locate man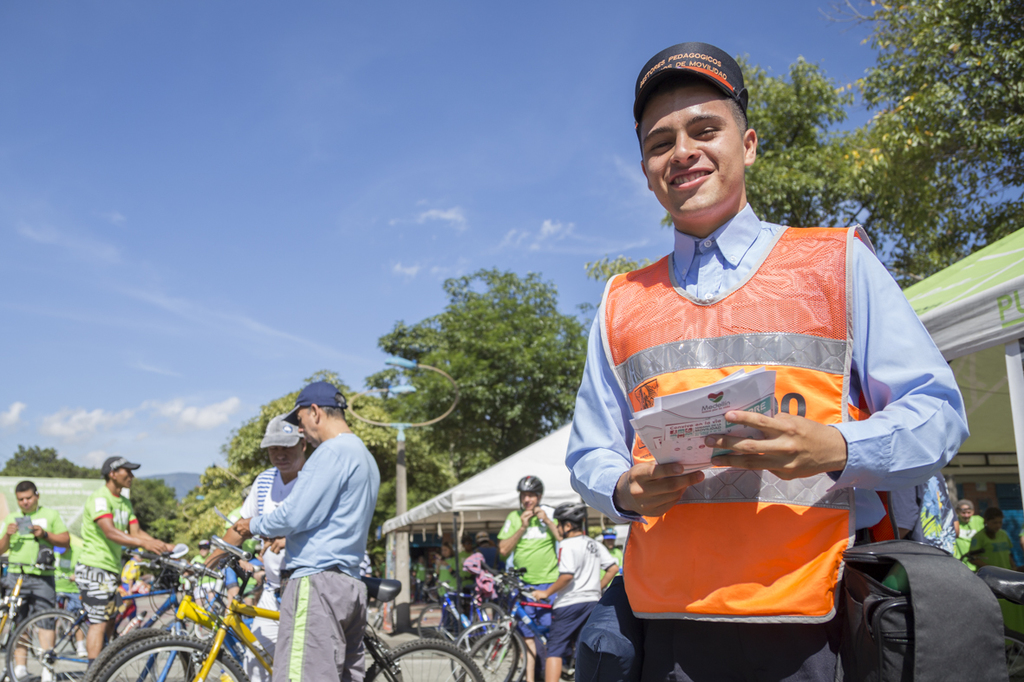
<bbox>494, 477, 562, 681</bbox>
